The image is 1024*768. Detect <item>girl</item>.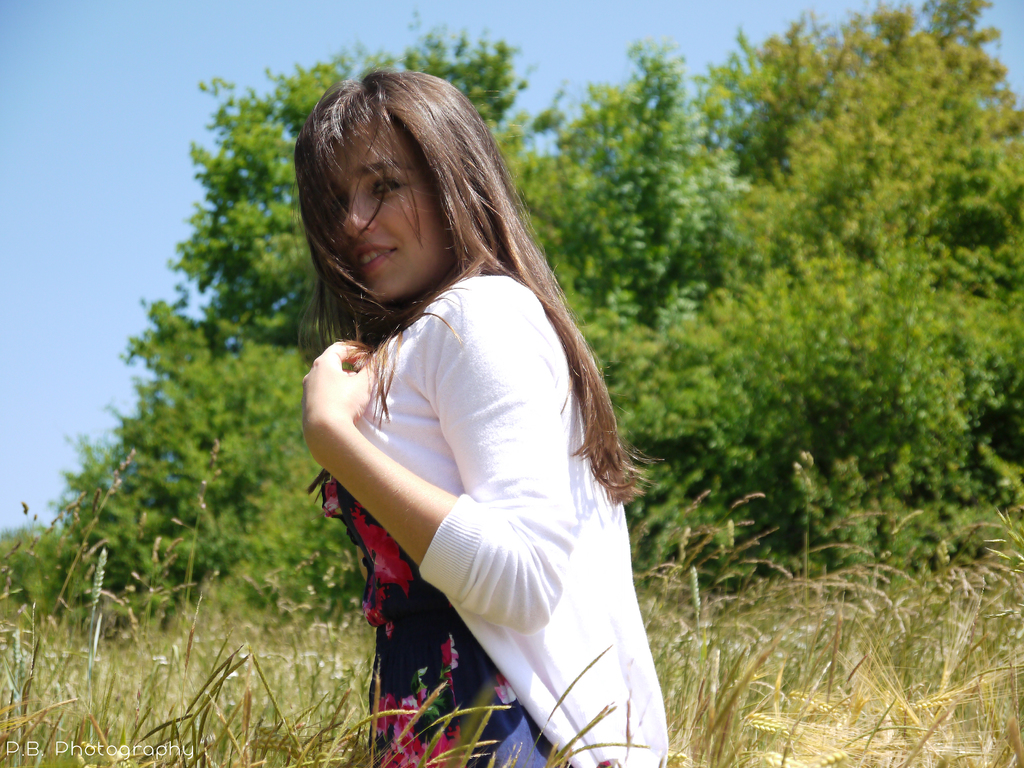
Detection: locate(291, 71, 669, 767).
